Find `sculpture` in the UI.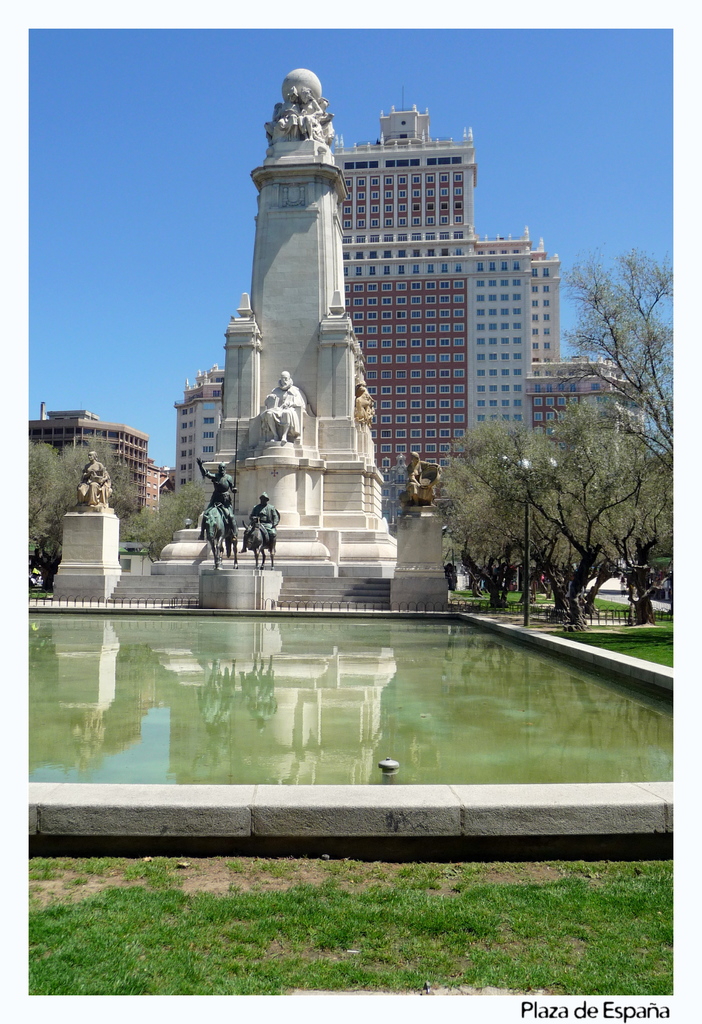
UI element at [76, 450, 116, 511].
